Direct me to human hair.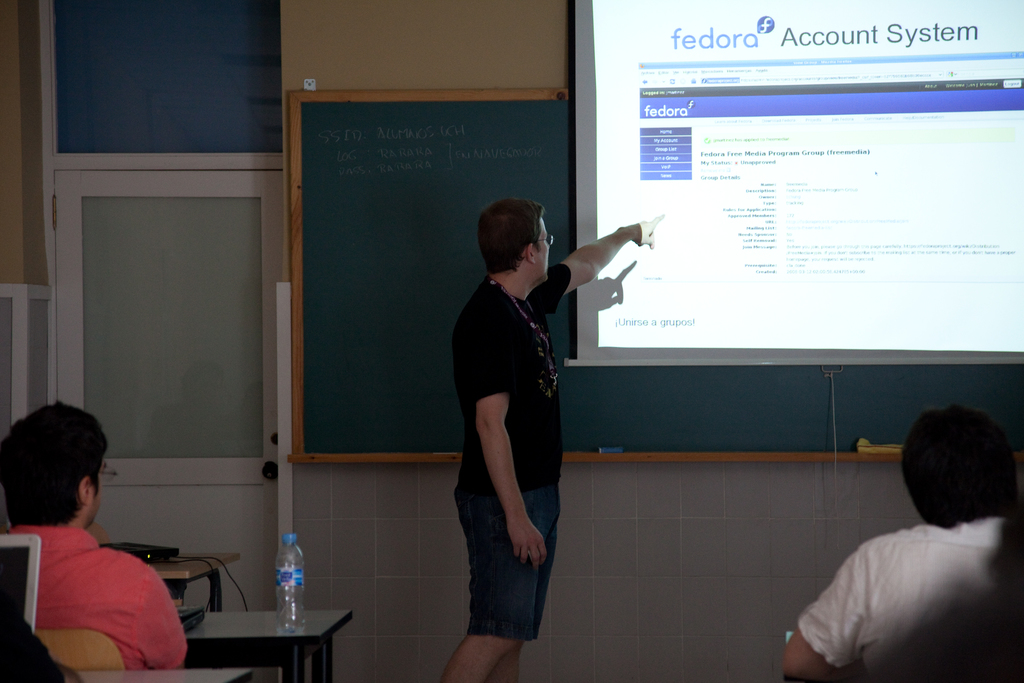
Direction: locate(906, 416, 1016, 554).
